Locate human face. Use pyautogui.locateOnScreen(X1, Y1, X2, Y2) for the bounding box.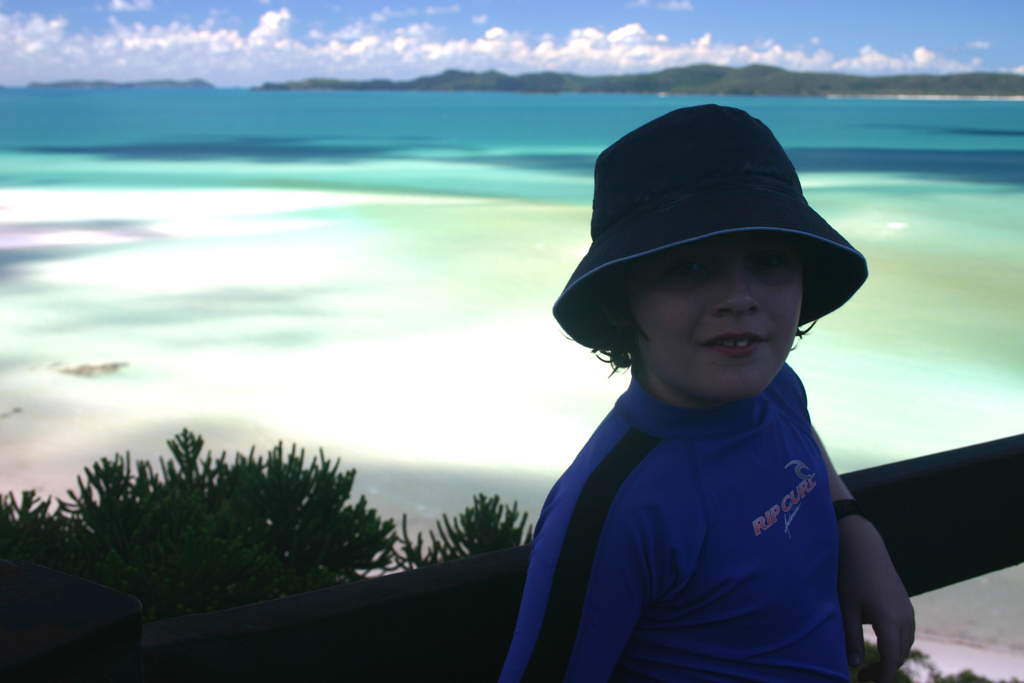
pyautogui.locateOnScreen(627, 237, 804, 400).
